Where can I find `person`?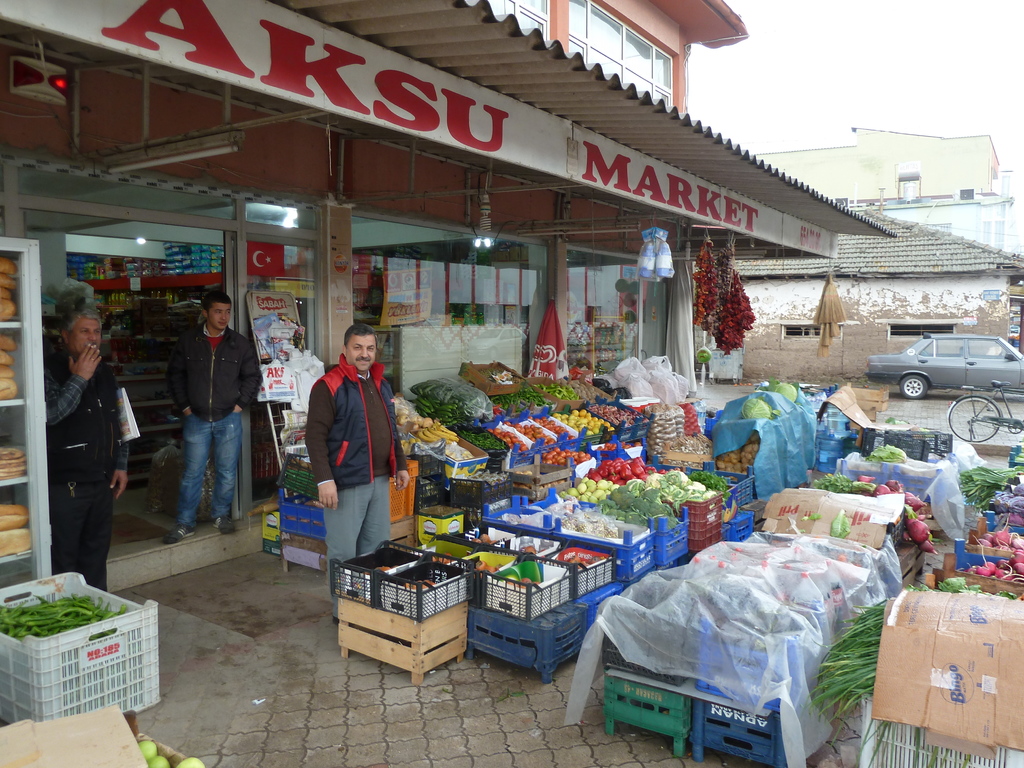
You can find it at 159:290:260:544.
